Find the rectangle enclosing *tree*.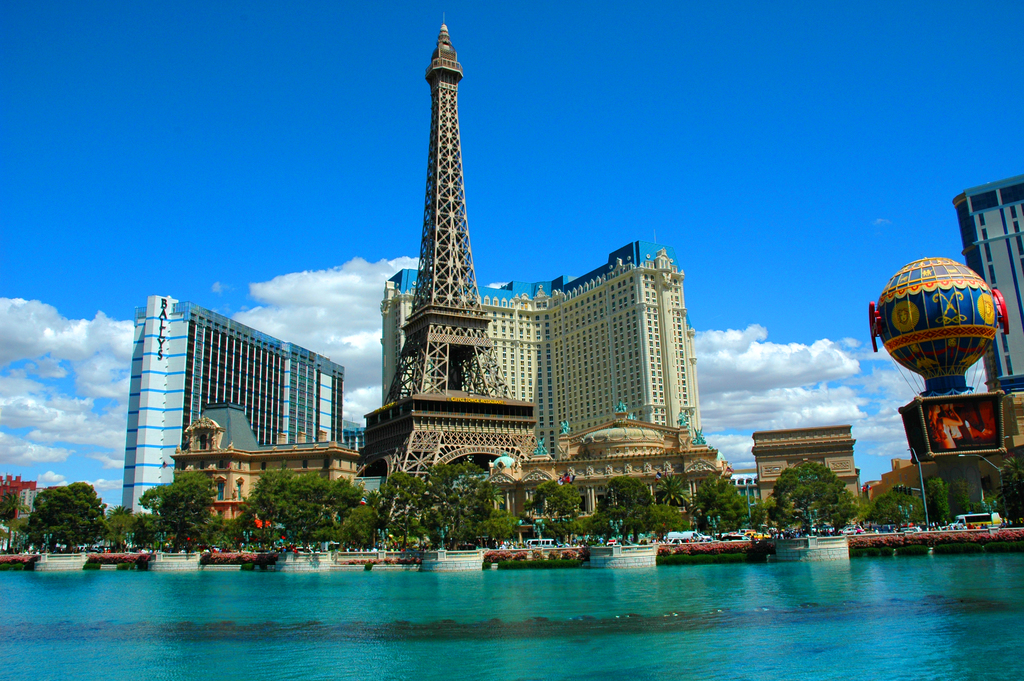
detection(225, 472, 300, 544).
